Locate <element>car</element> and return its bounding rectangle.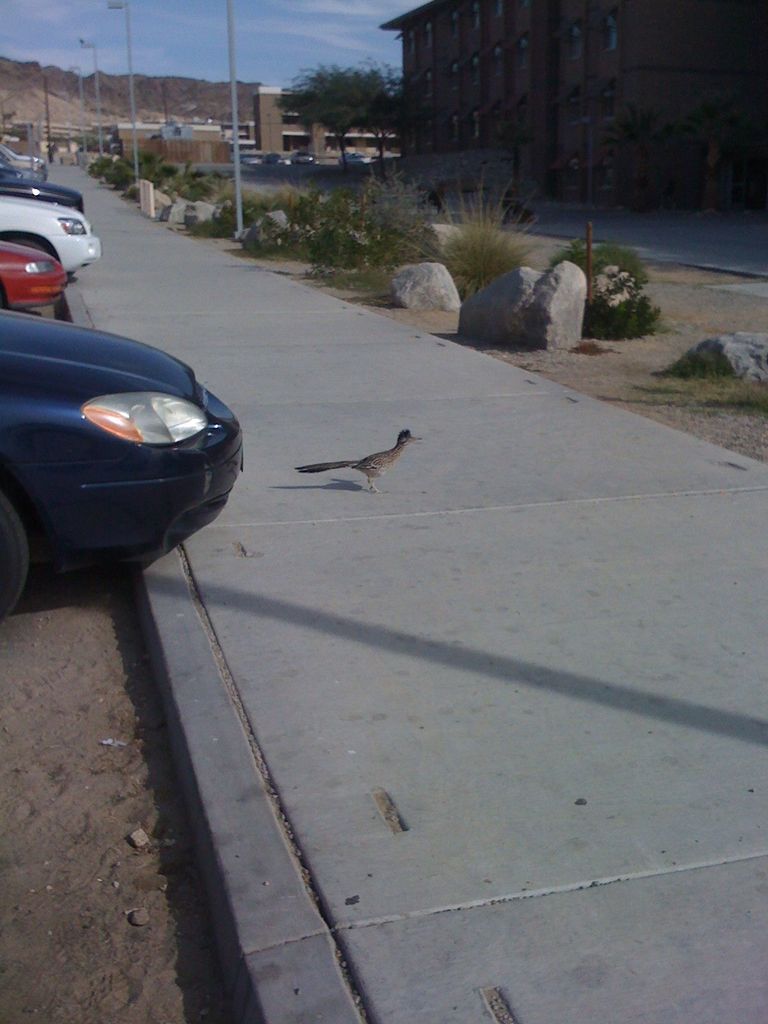
detection(0, 302, 255, 586).
